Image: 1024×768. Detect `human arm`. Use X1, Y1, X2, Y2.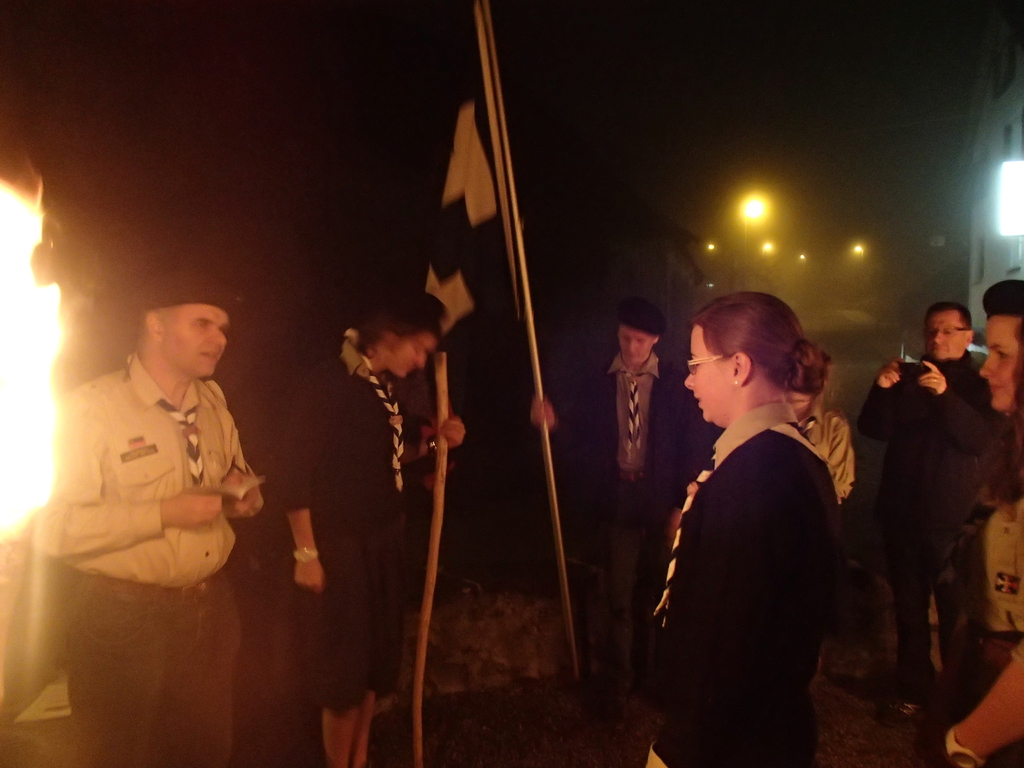
943, 652, 1020, 765.
